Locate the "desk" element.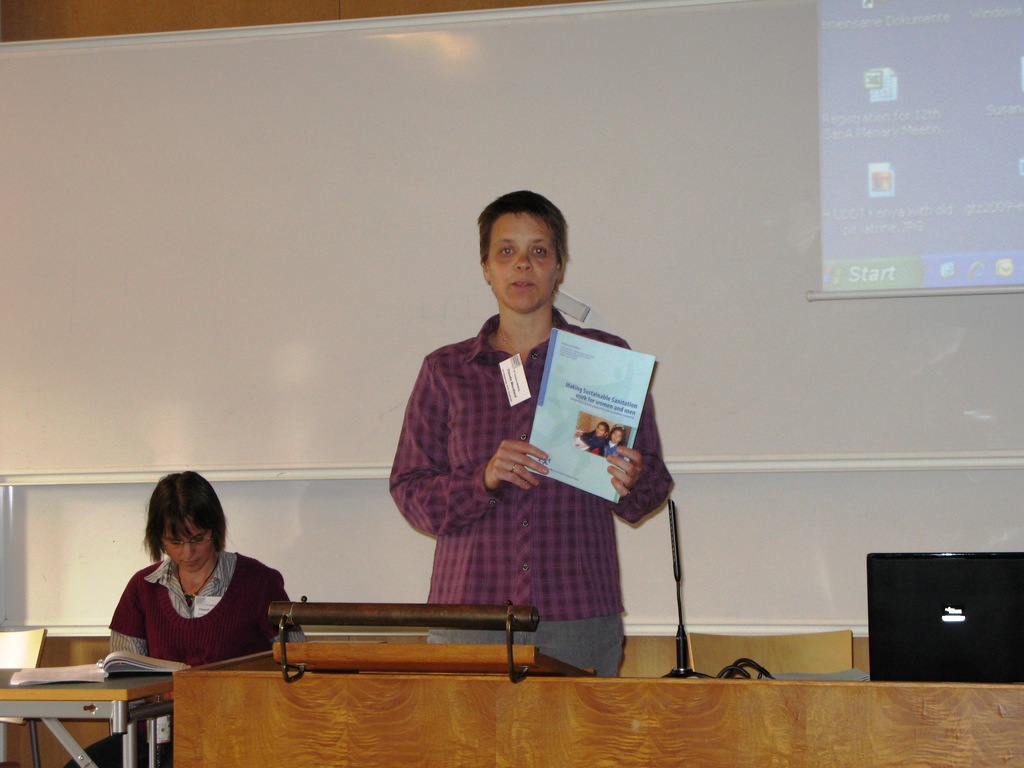
Element bbox: 0/655/187/767.
